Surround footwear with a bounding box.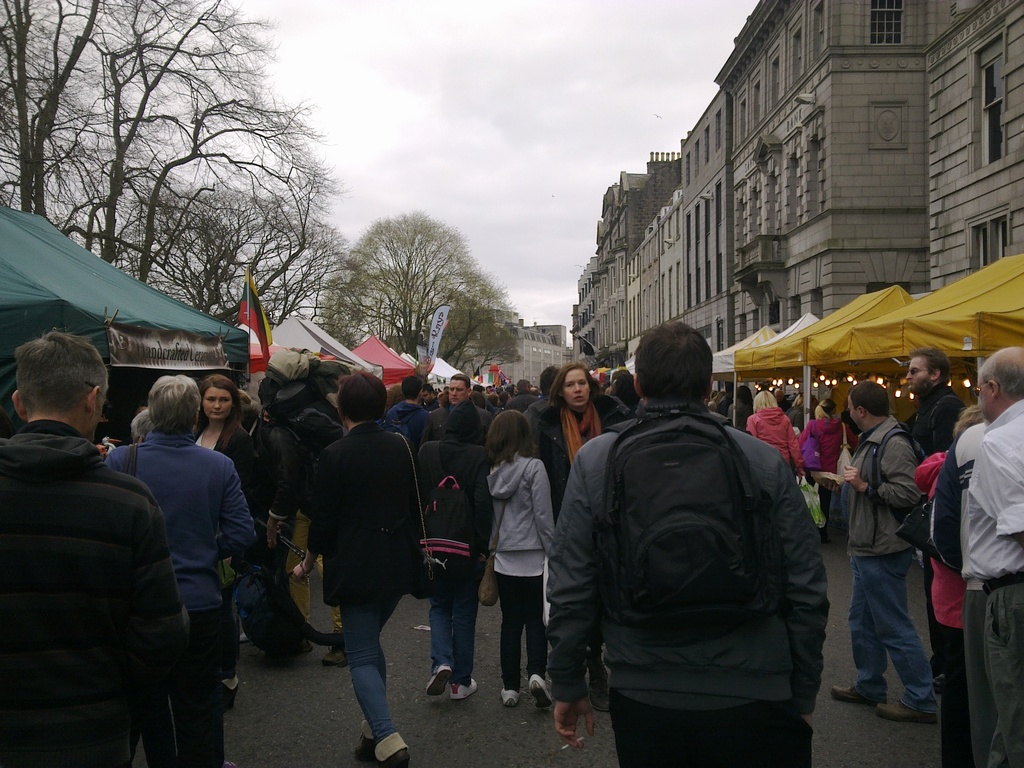
(874, 701, 940, 723).
